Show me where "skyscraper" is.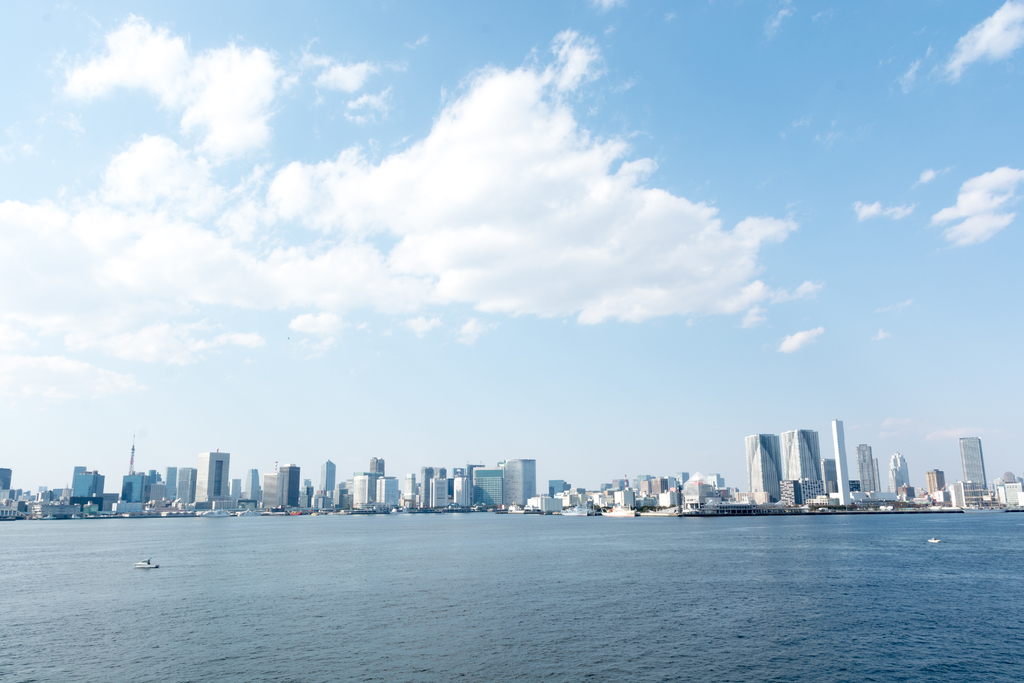
"skyscraper" is at (785,473,825,506).
